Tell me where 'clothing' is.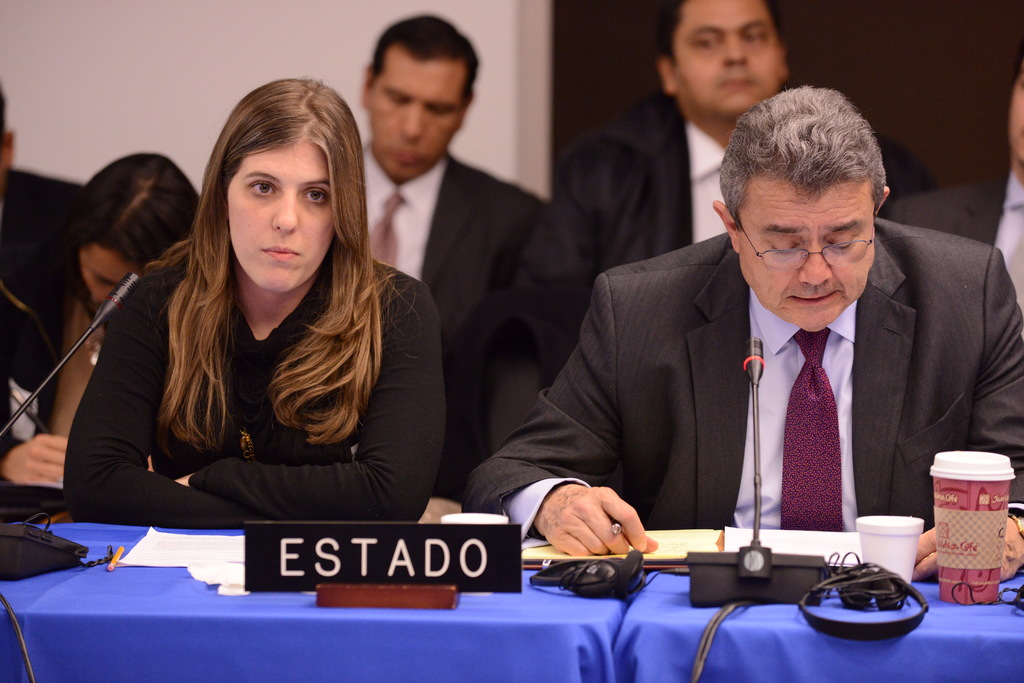
'clothing' is at <bbox>417, 93, 891, 446</bbox>.
